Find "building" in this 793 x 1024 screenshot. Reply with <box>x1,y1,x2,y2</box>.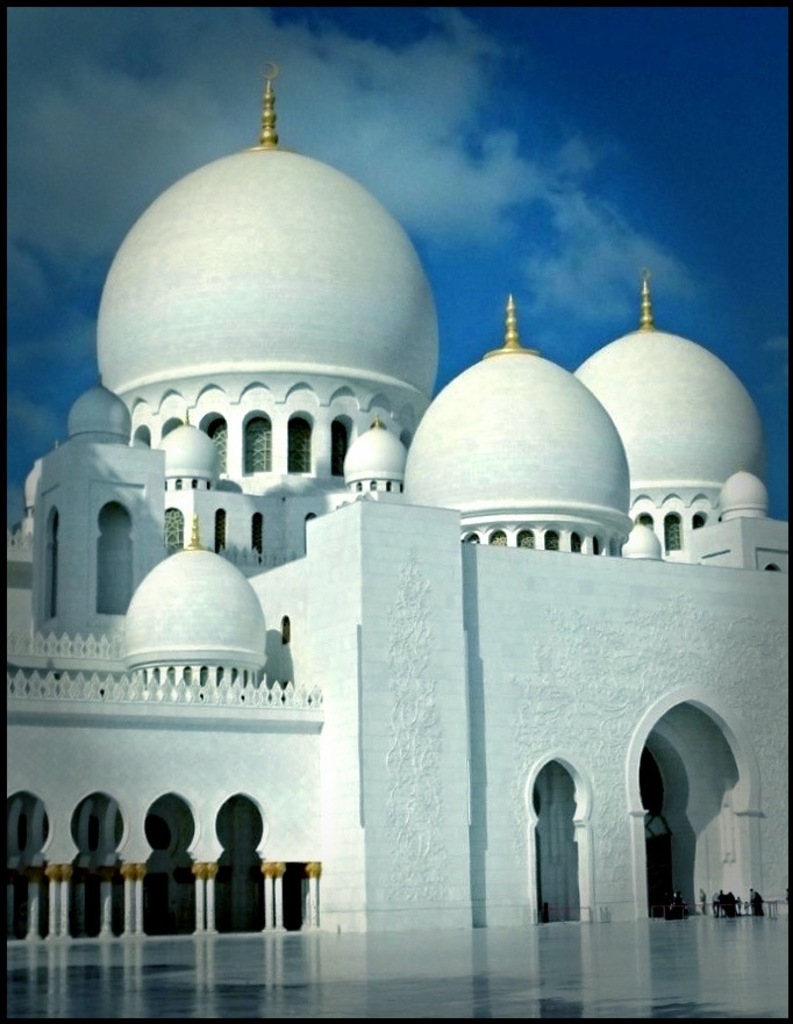
<box>3,62,791,941</box>.
